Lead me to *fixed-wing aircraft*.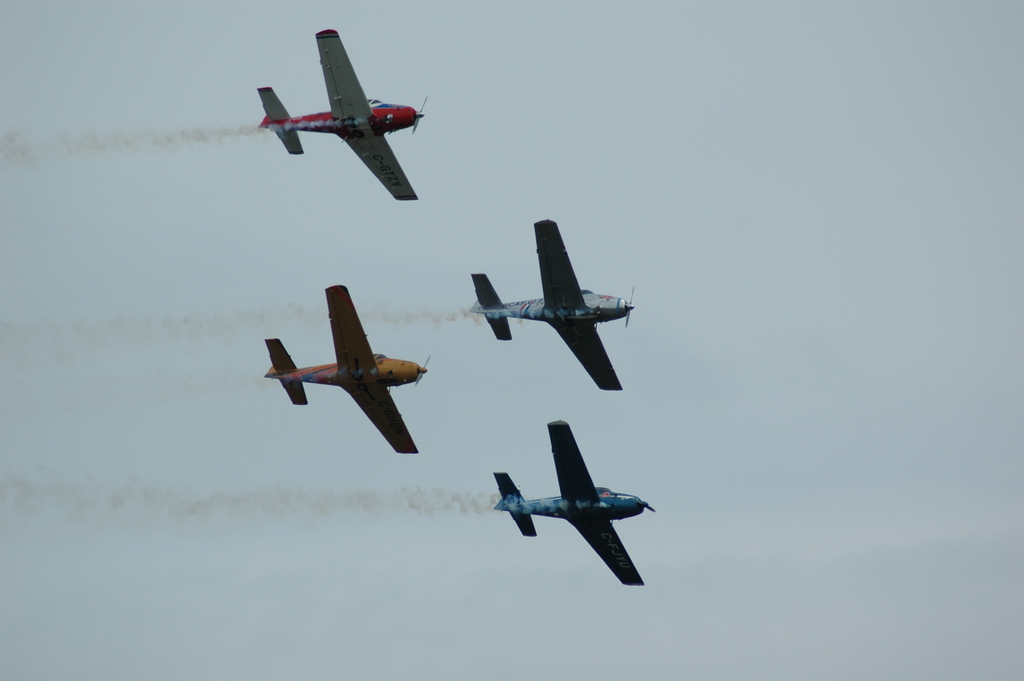
Lead to x1=483, y1=413, x2=660, y2=587.
